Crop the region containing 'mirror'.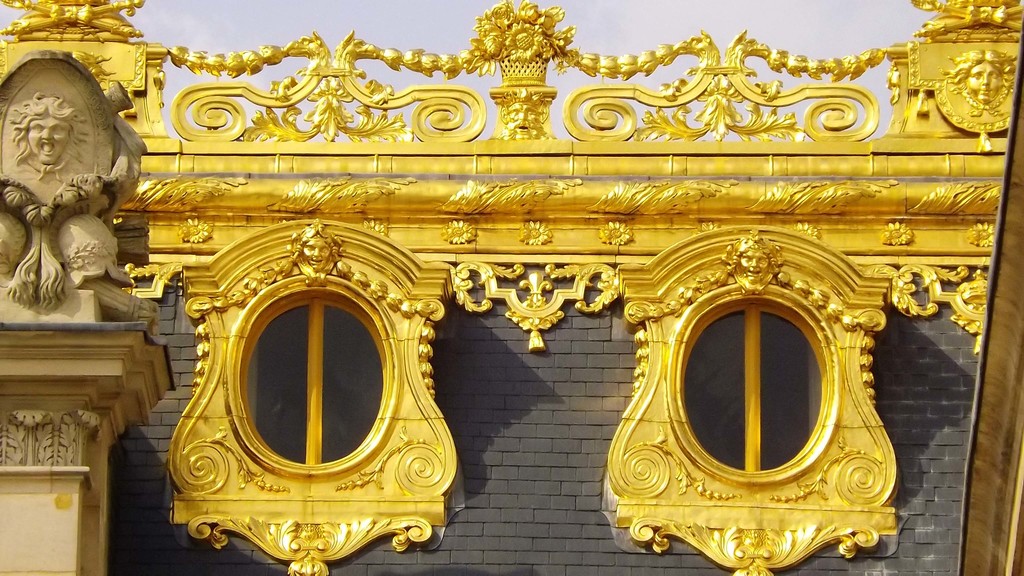
Crop region: pyautogui.locateOnScreen(762, 312, 821, 471).
